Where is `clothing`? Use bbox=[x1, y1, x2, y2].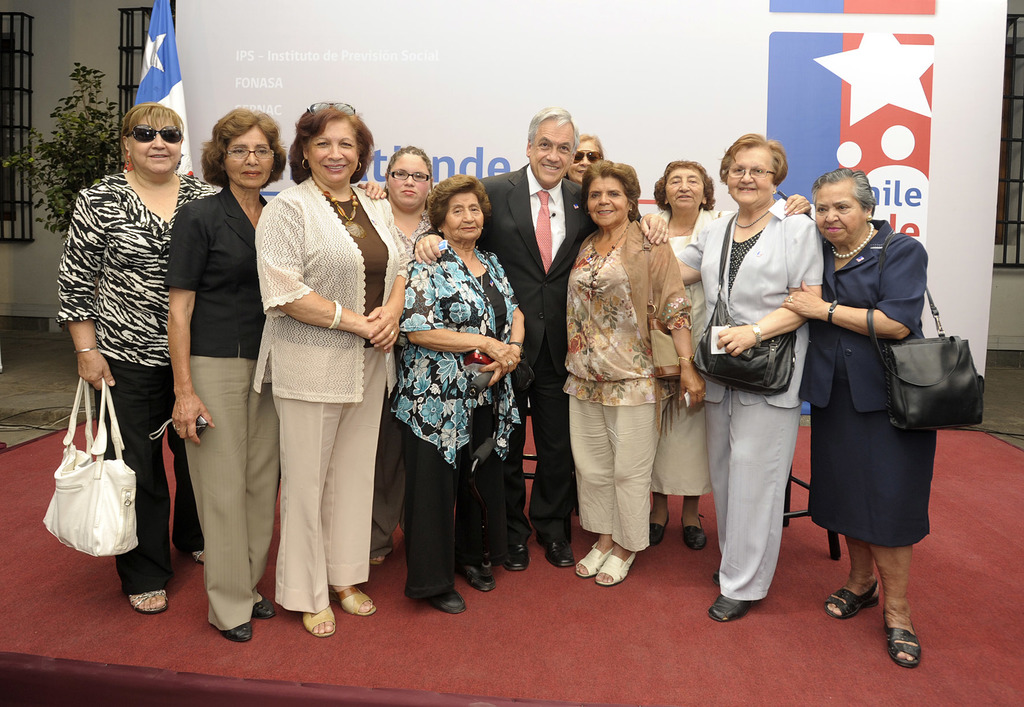
bbox=[675, 207, 824, 600].
